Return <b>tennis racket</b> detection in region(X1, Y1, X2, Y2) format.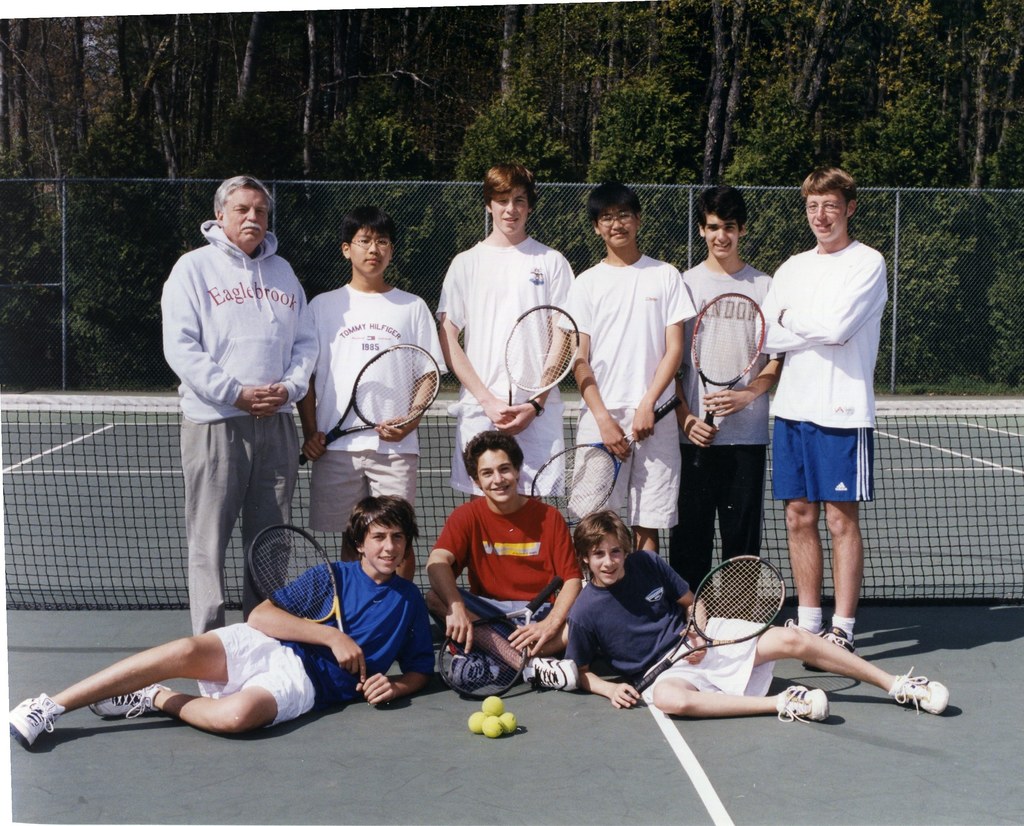
region(299, 341, 444, 469).
